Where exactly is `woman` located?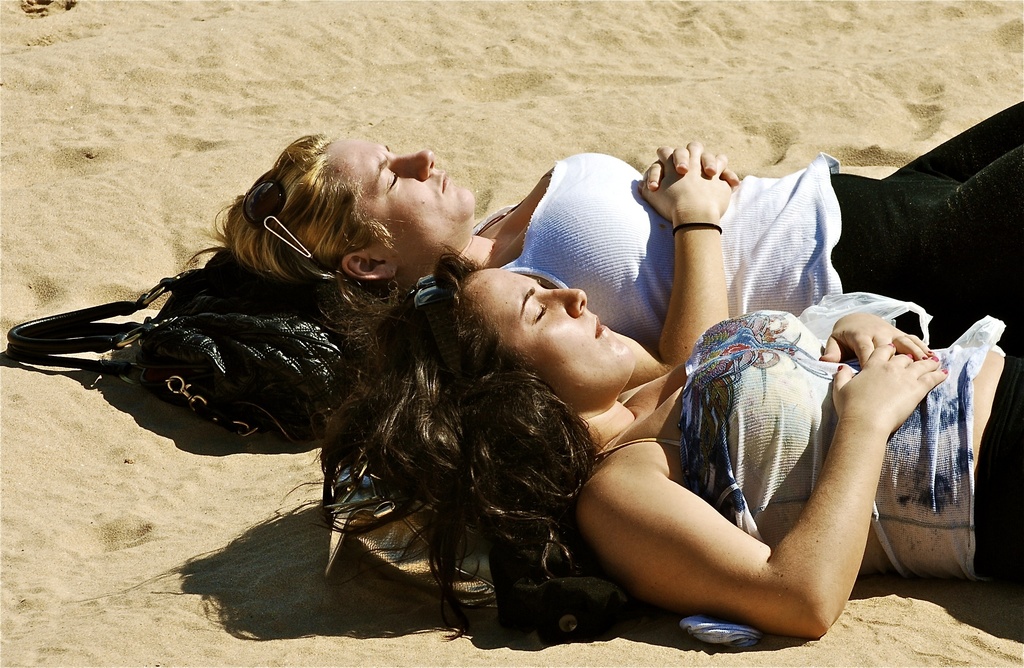
Its bounding box is (left=208, top=101, right=1023, bottom=371).
